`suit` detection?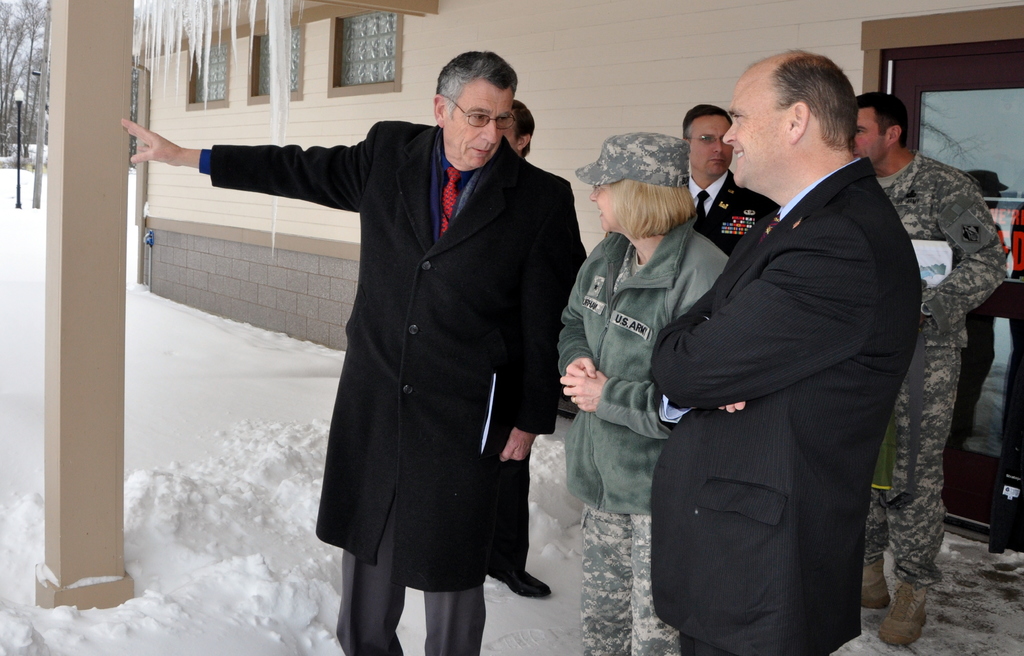
select_region(257, 61, 579, 639)
